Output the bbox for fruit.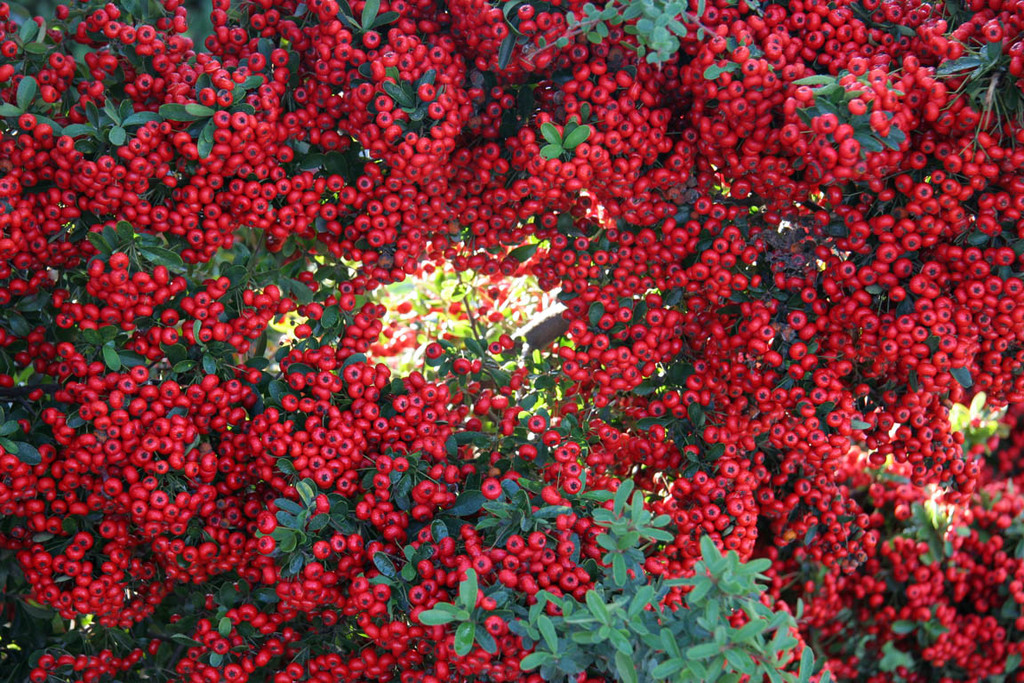
Rect(419, 387, 439, 405).
